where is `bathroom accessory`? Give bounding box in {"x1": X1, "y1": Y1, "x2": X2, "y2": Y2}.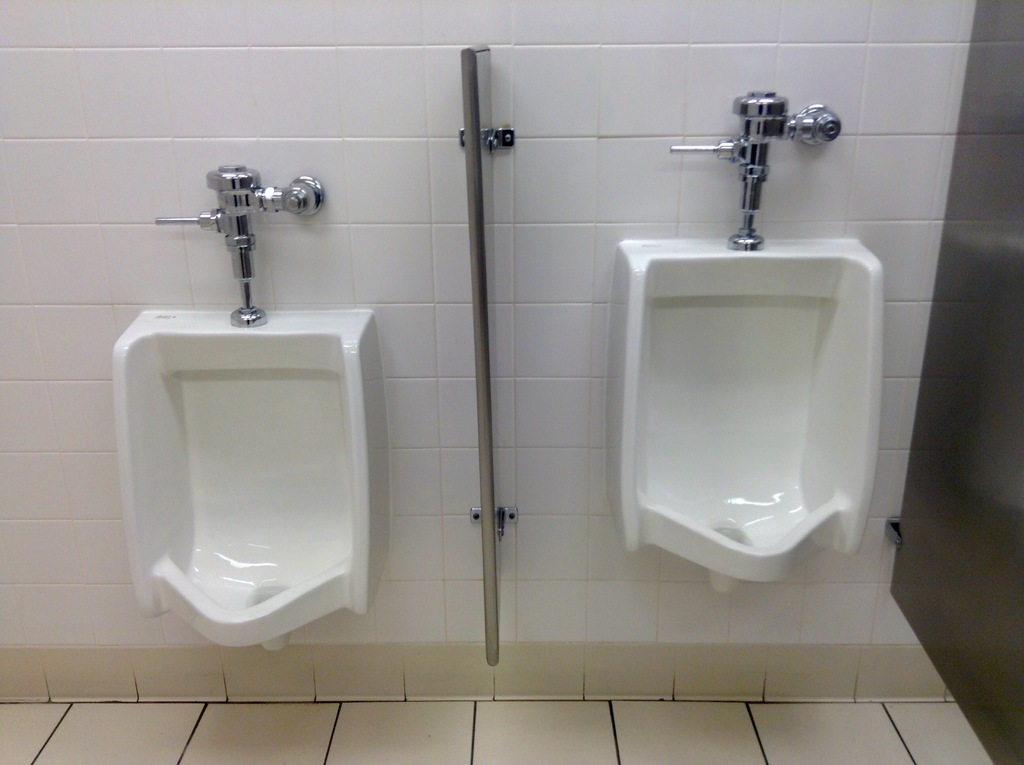
{"x1": 156, "y1": 165, "x2": 323, "y2": 327}.
